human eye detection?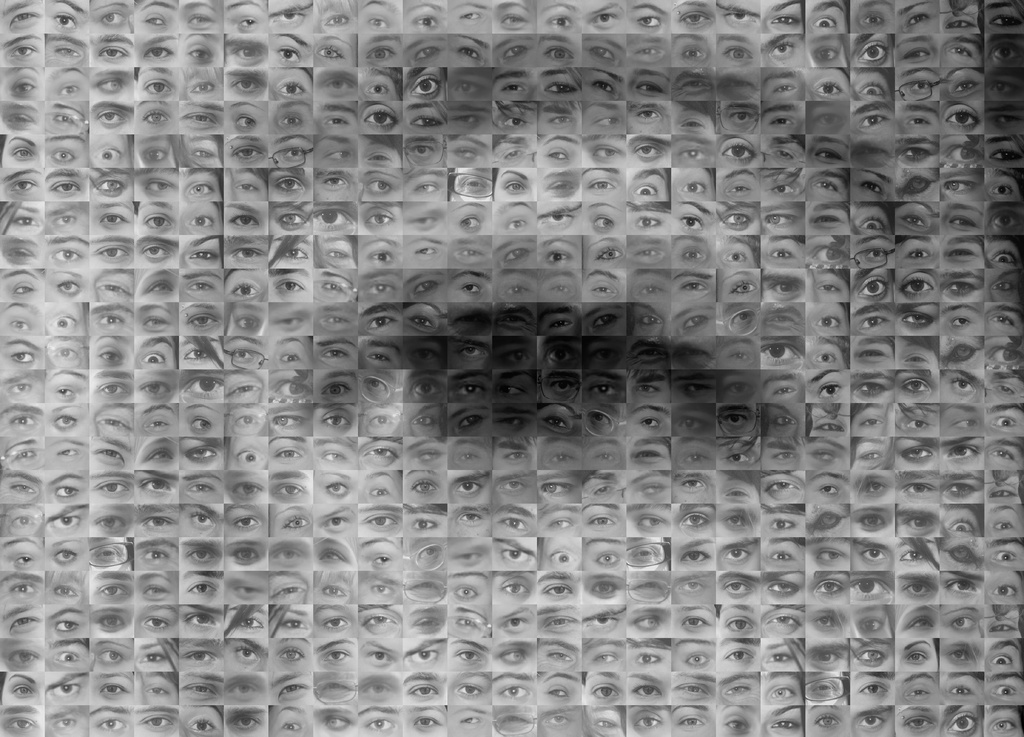
Rect(945, 104, 977, 131)
